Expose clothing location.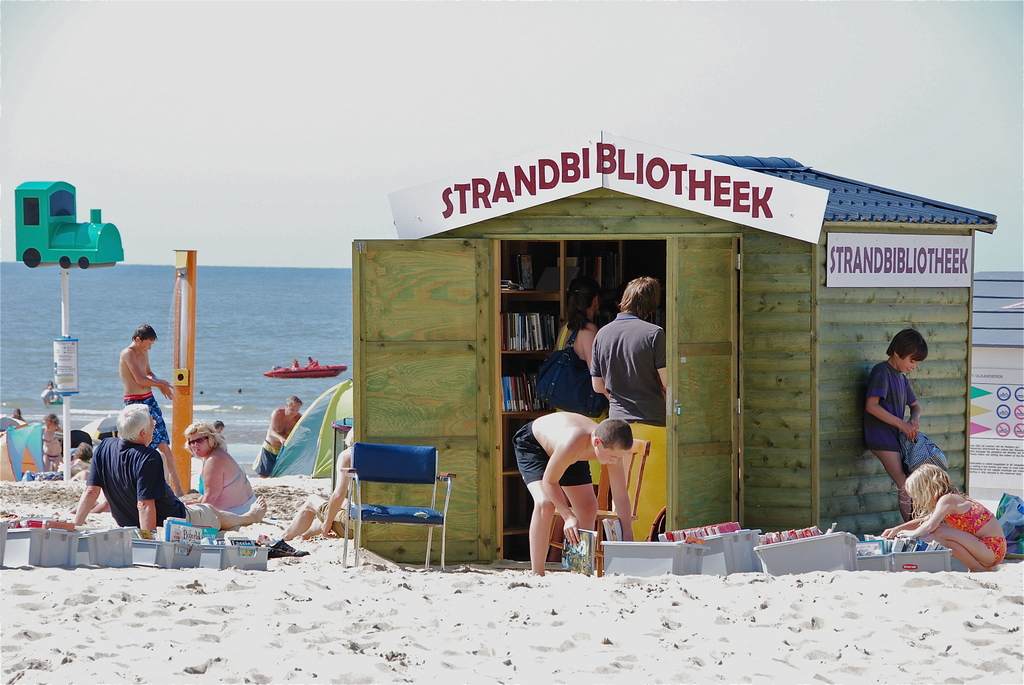
Exposed at bbox=(252, 446, 276, 480).
